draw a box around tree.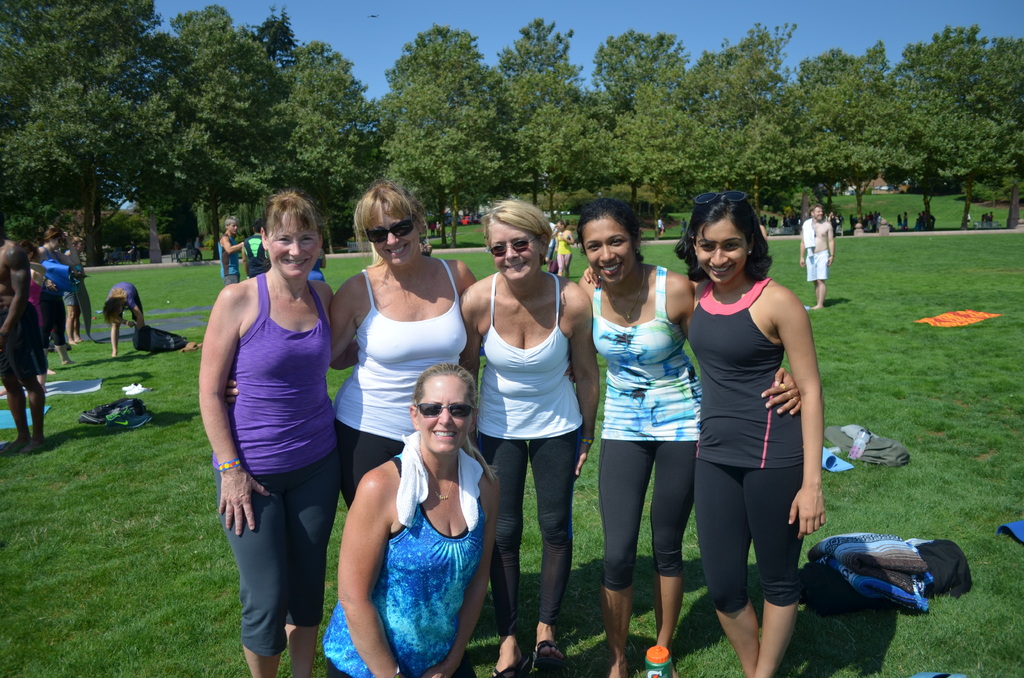
(left=877, top=63, right=1004, bottom=228).
